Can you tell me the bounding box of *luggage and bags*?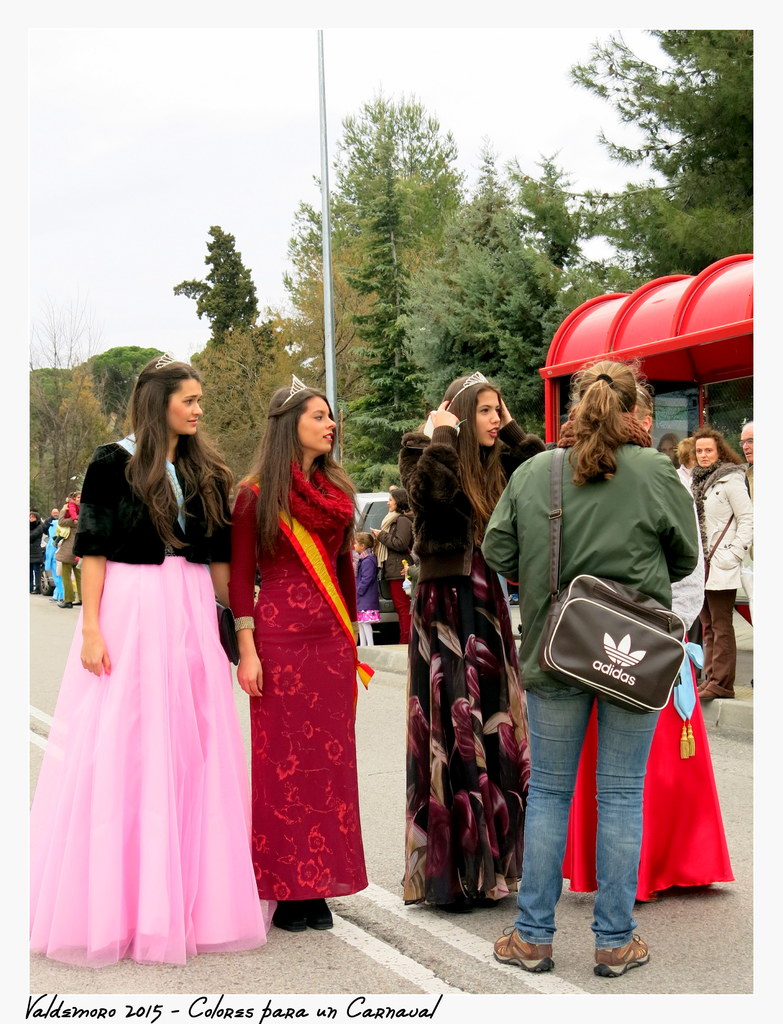
locate(536, 442, 688, 710).
